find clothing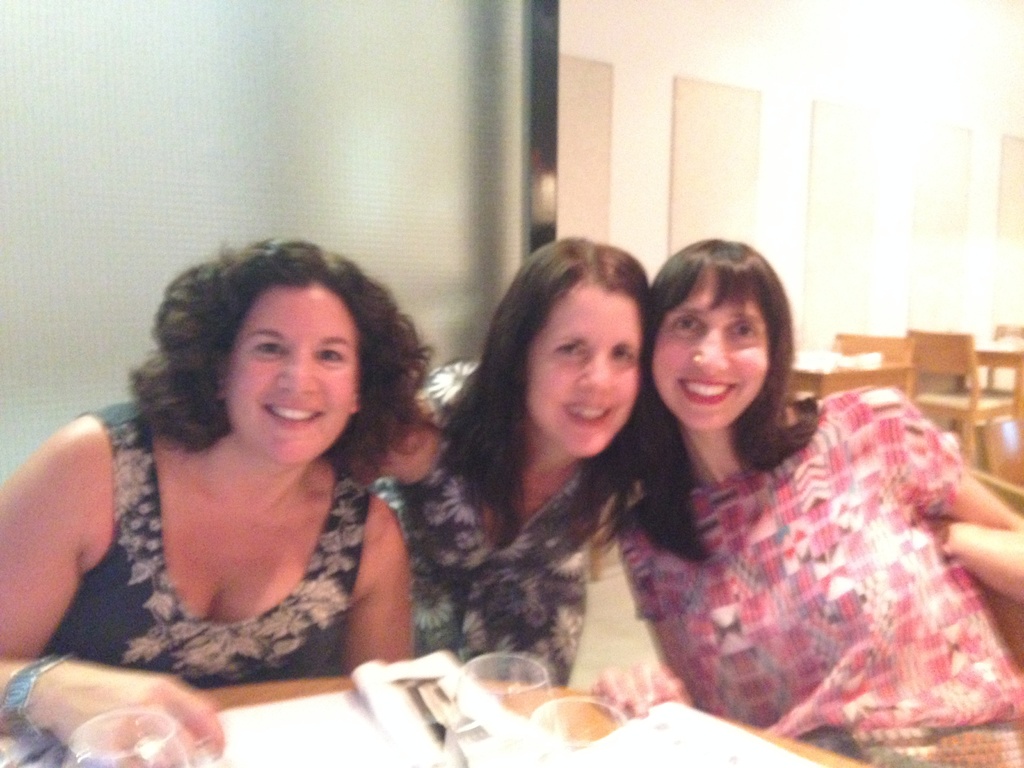
[x1=614, y1=355, x2=1000, y2=758]
